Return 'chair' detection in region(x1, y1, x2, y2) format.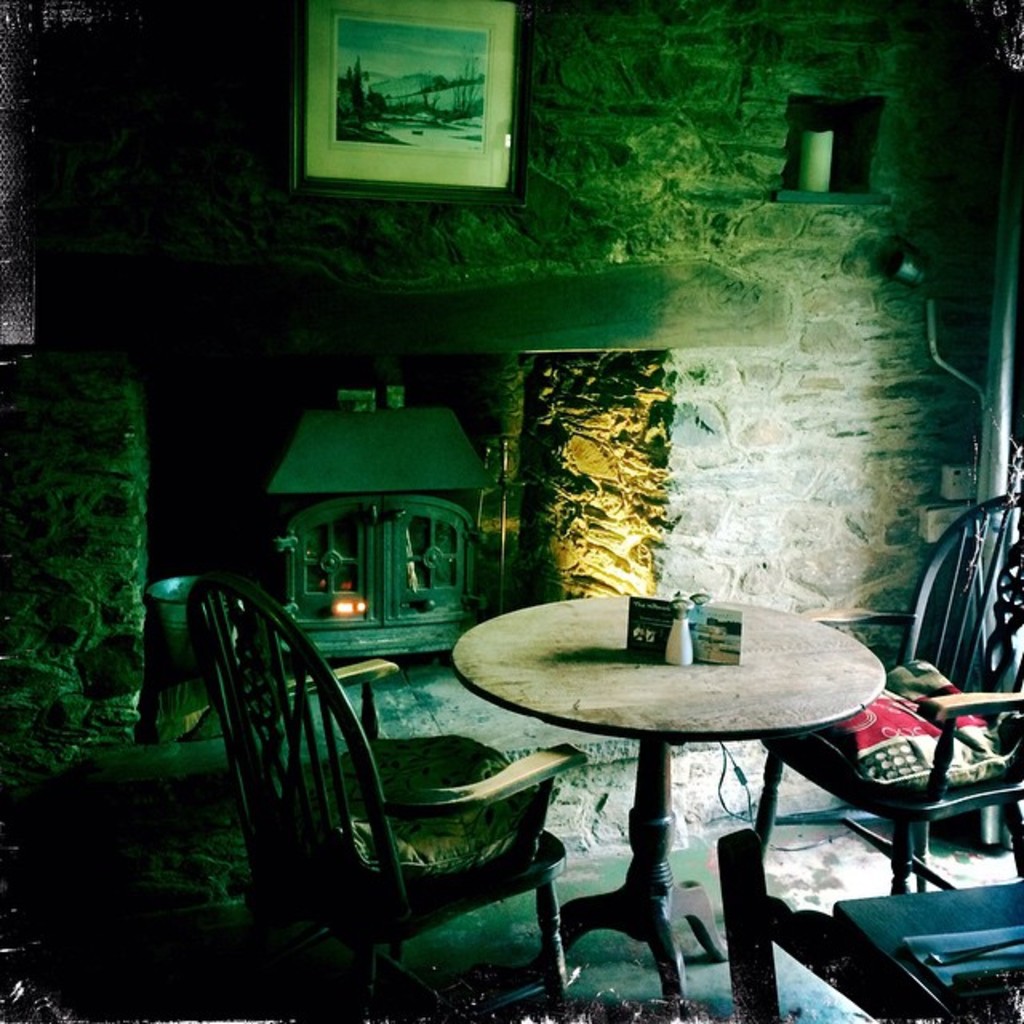
region(160, 584, 565, 984).
